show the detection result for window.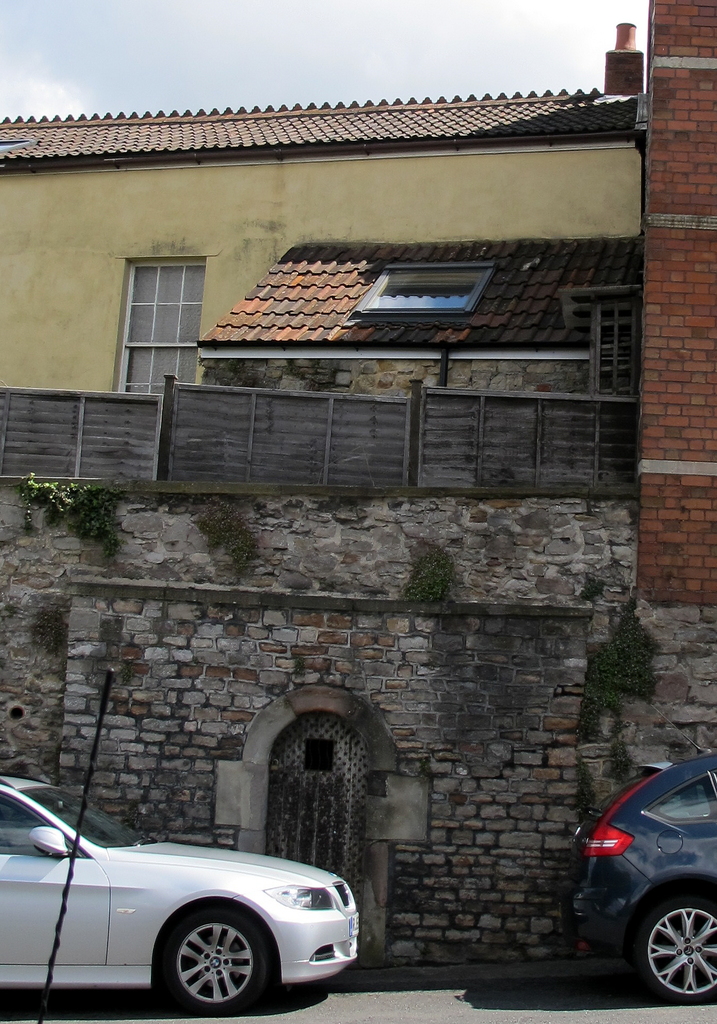
{"left": 366, "top": 264, "right": 478, "bottom": 309}.
